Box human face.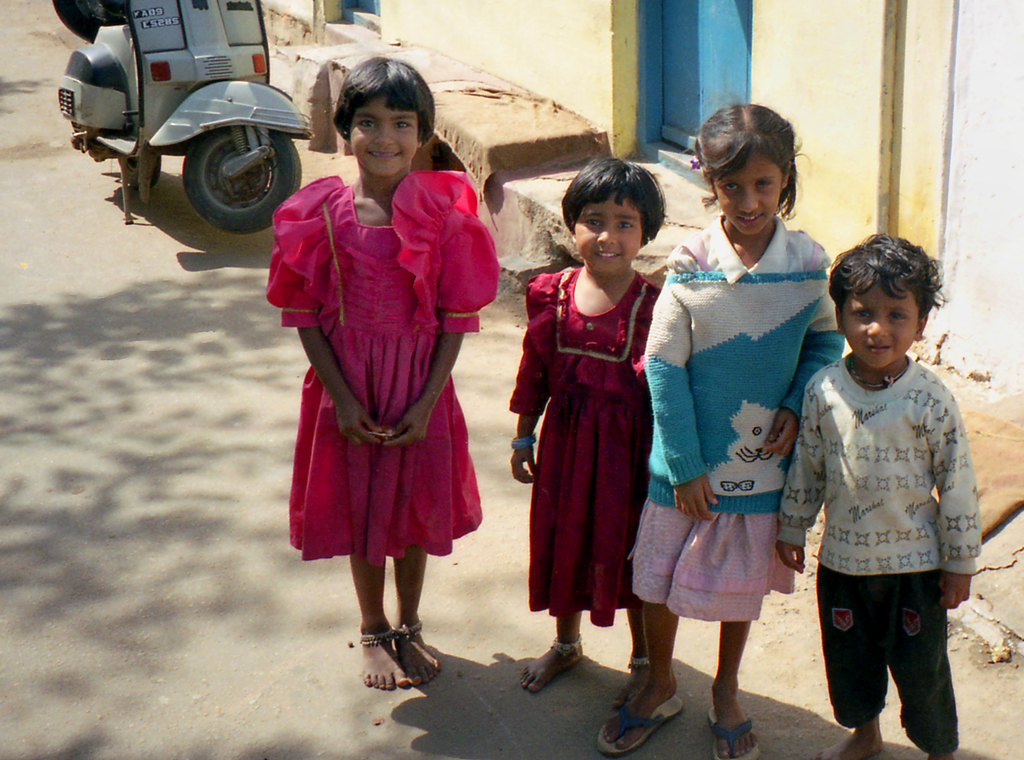
x1=720, y1=152, x2=785, y2=243.
